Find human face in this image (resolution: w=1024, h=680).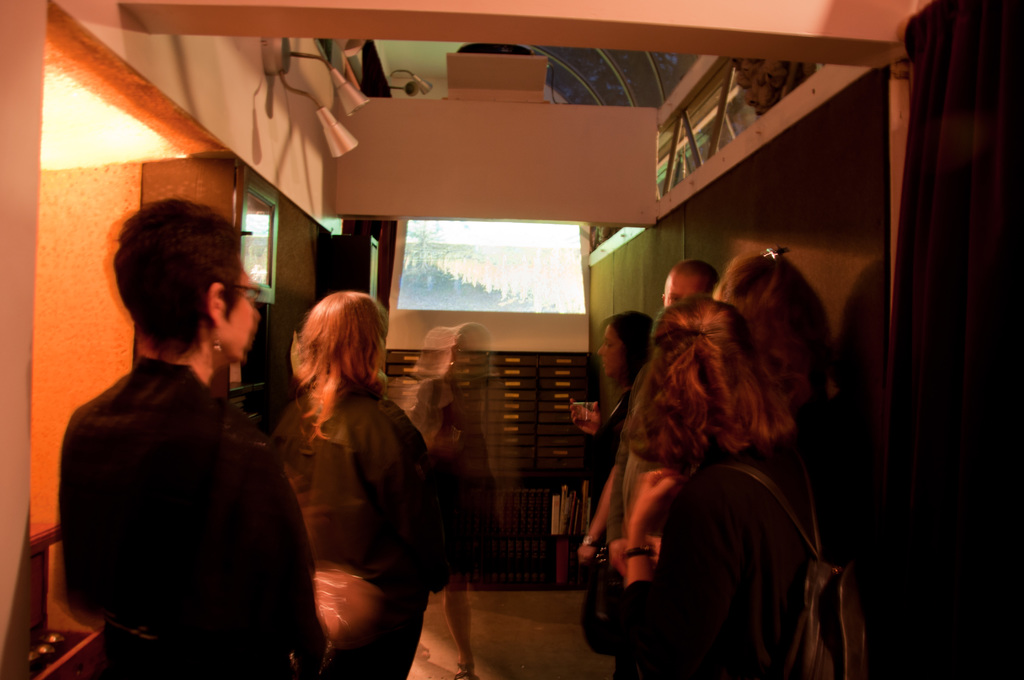
bbox=[228, 271, 260, 360].
